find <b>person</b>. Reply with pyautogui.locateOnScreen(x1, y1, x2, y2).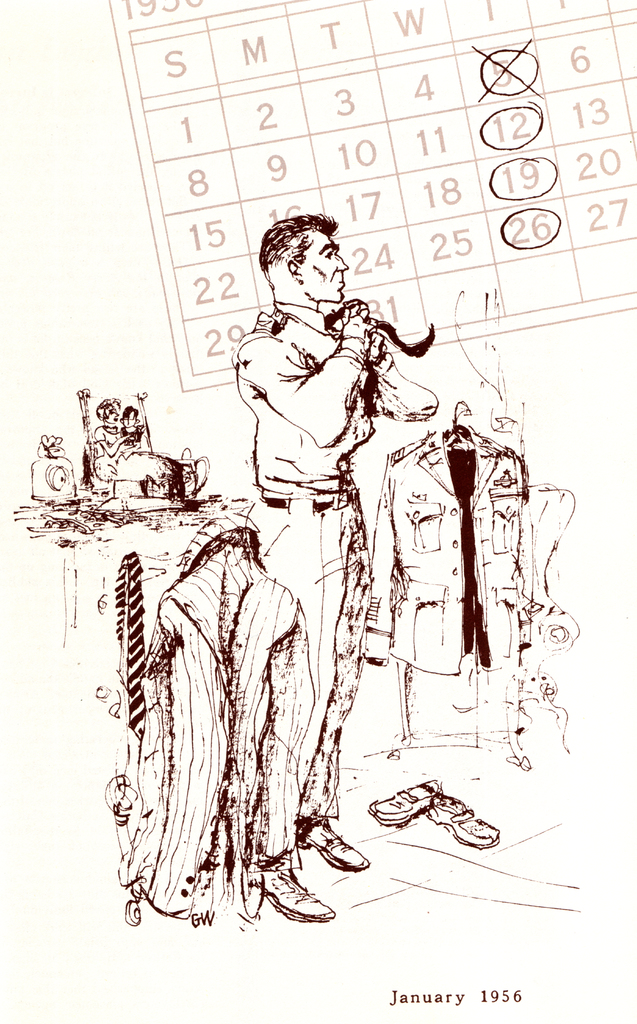
pyautogui.locateOnScreen(89, 393, 147, 483).
